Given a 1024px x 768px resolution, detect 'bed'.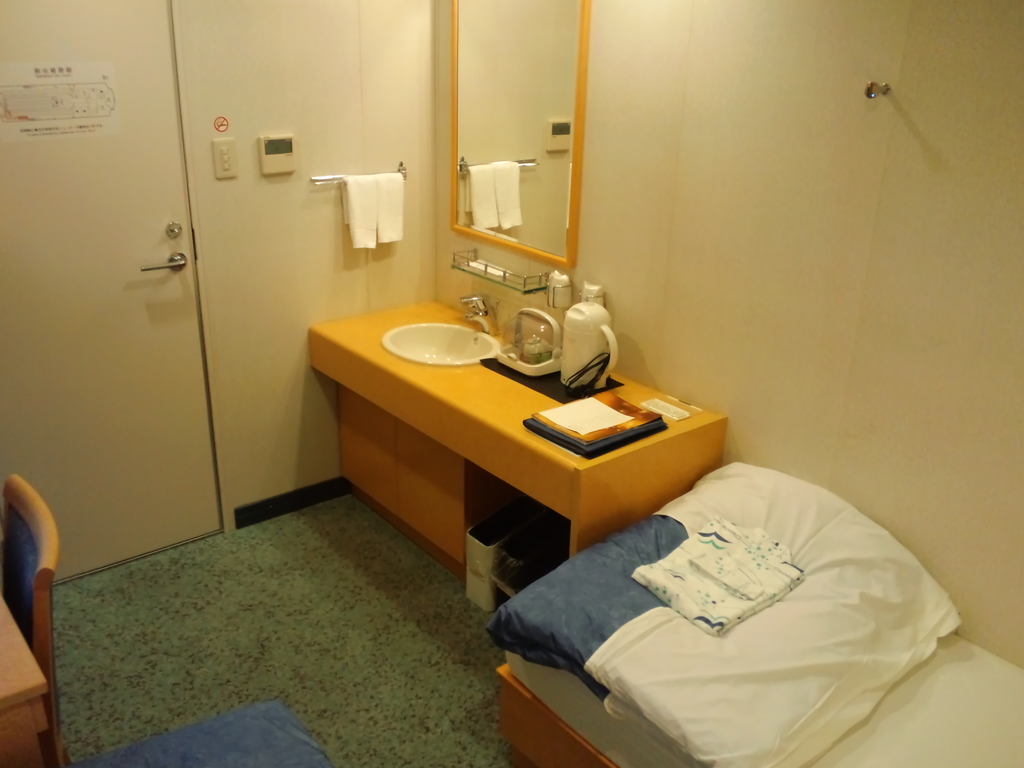
pyautogui.locateOnScreen(487, 454, 1023, 767).
